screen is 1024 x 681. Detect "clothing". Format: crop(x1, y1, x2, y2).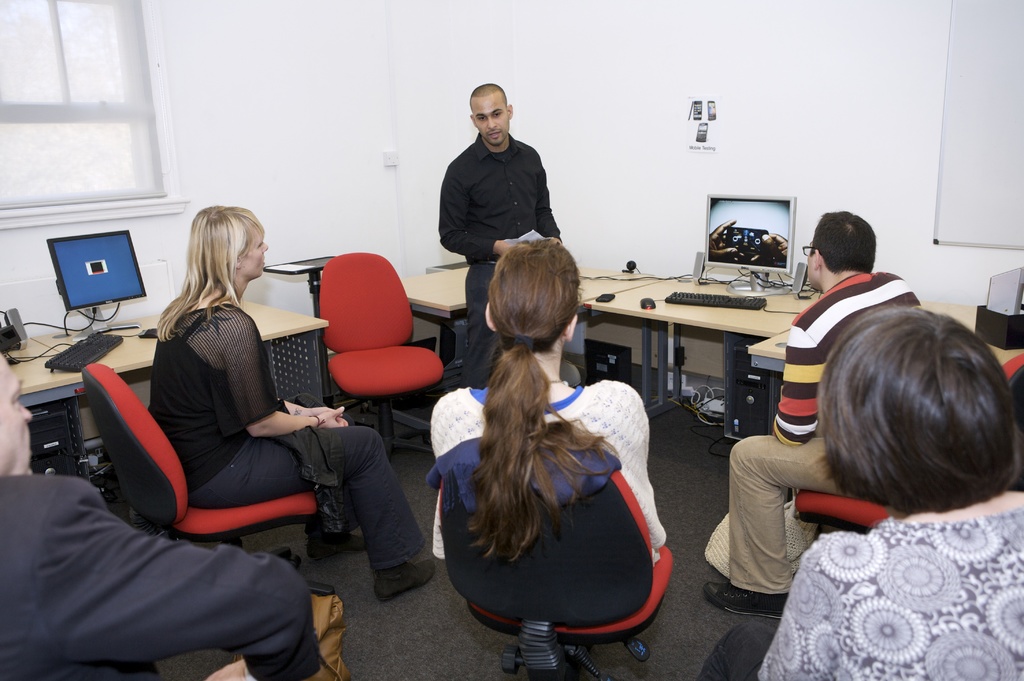
crop(696, 504, 1023, 680).
